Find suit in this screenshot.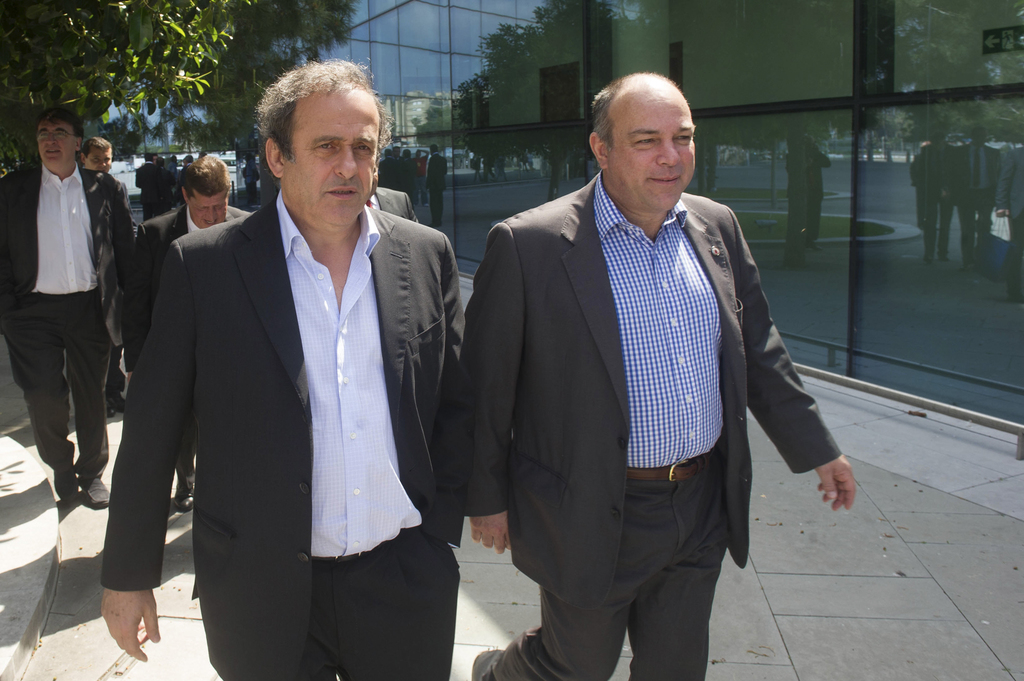
The bounding box for suit is 369,186,421,237.
